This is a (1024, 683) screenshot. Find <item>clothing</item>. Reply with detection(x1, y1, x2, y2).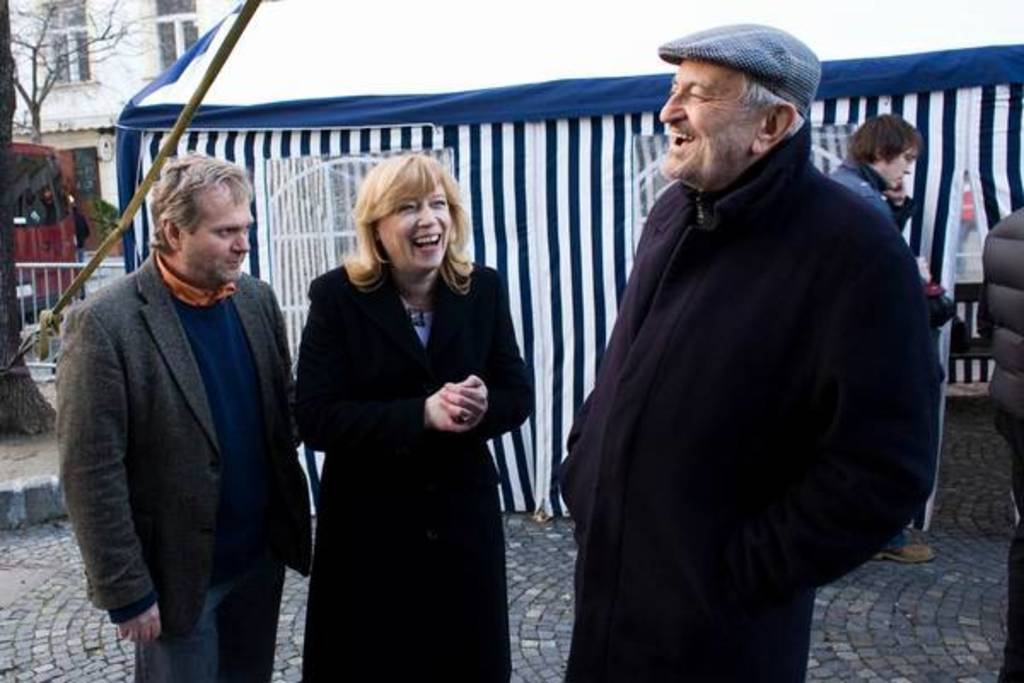
detection(831, 154, 952, 536).
